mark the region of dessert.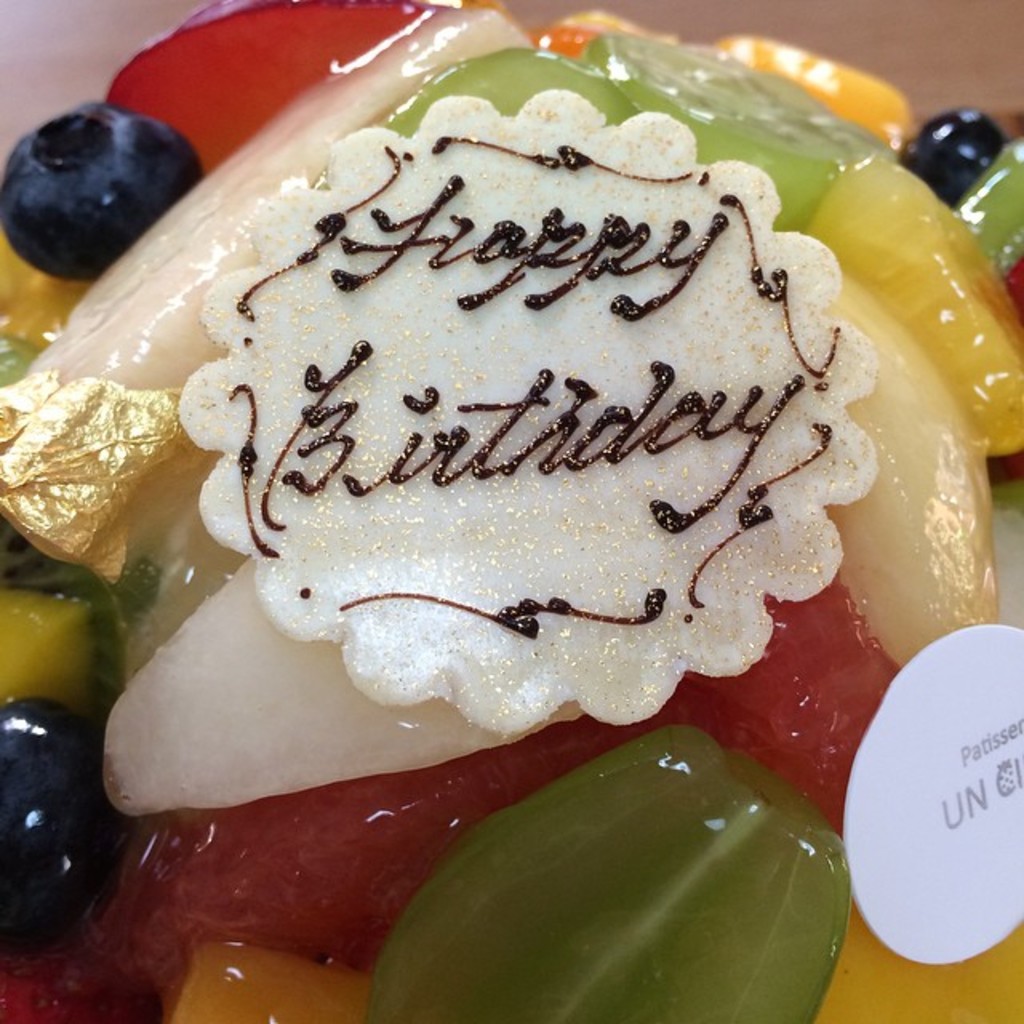
Region: bbox=(0, 0, 1023, 955).
